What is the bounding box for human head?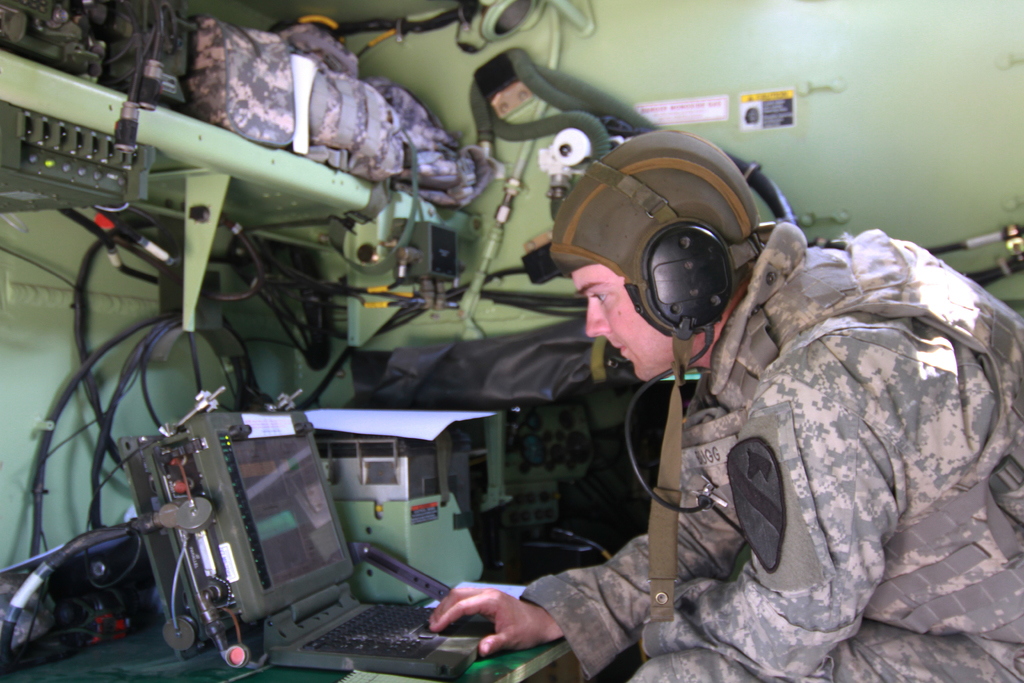
<box>564,261,758,375</box>.
